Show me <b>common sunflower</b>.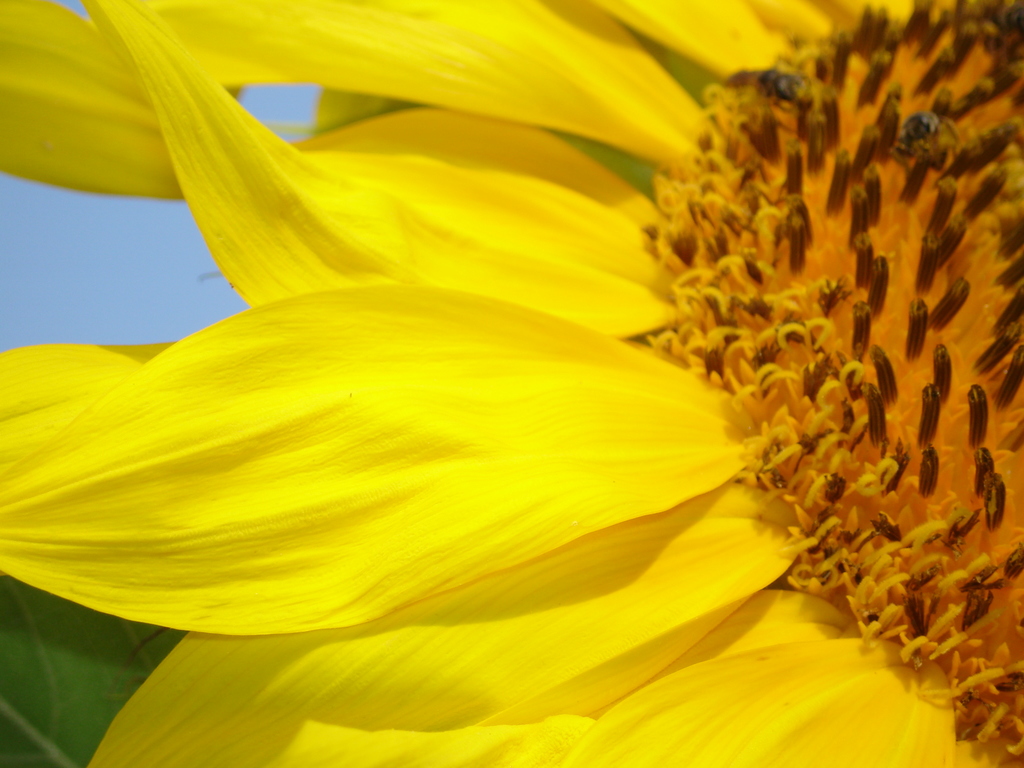
<b>common sunflower</b> is here: BBox(0, 0, 1023, 767).
